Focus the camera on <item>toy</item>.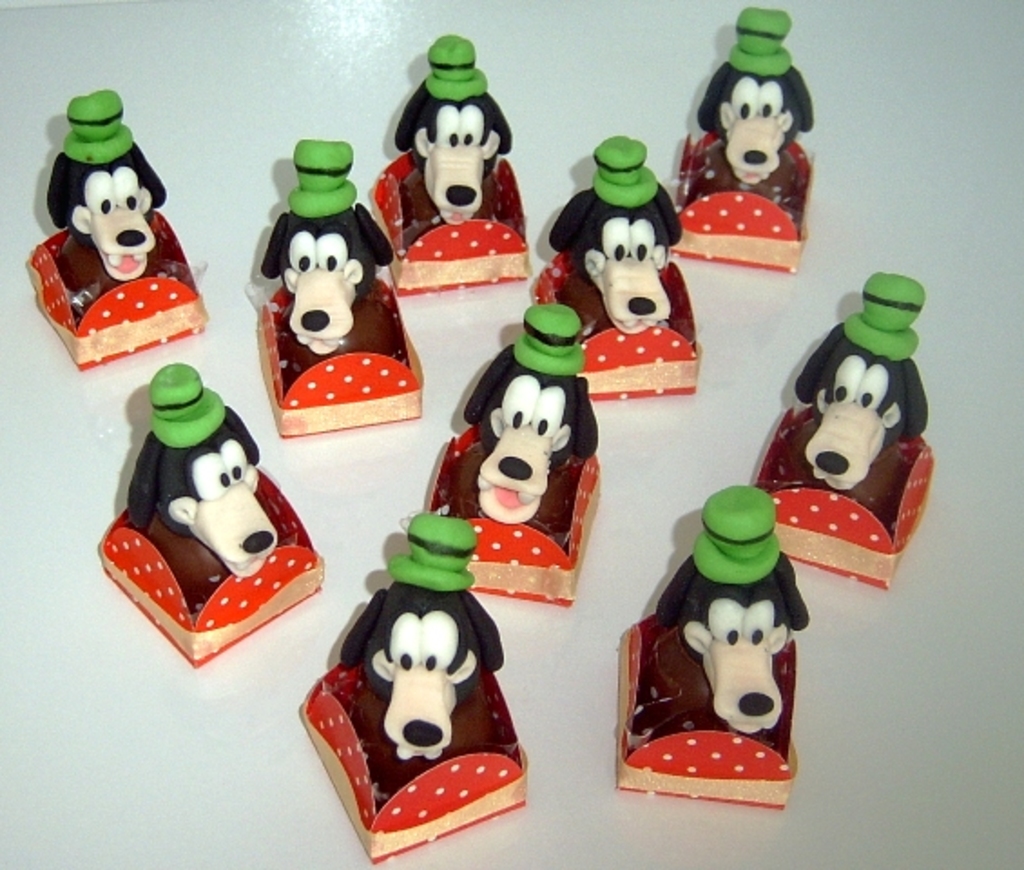
Focus region: (252, 130, 424, 451).
